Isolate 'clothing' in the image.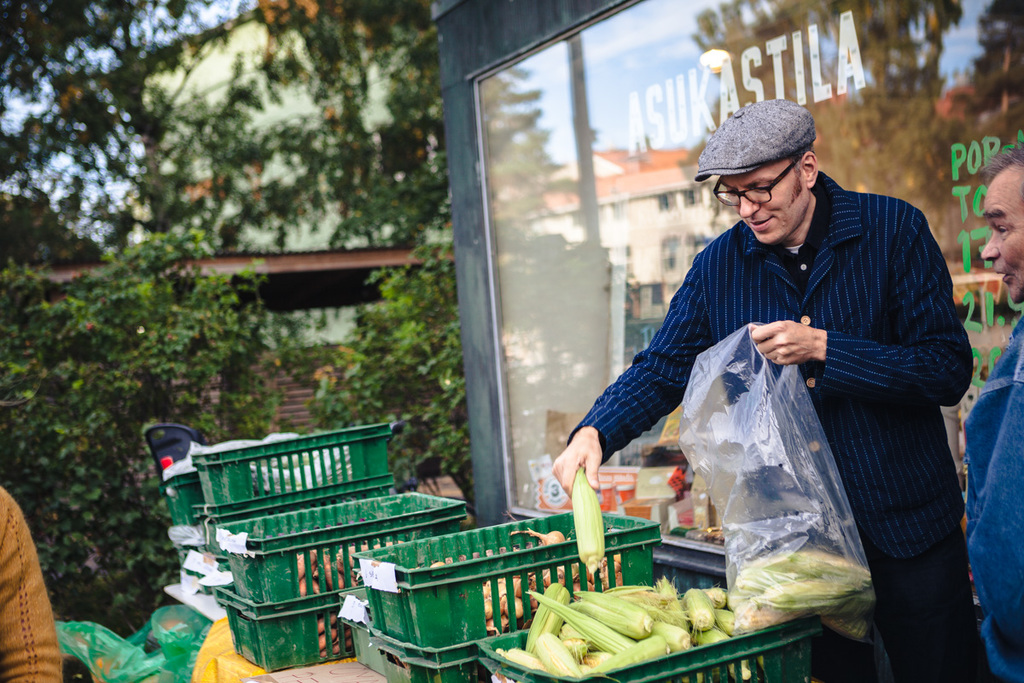
Isolated region: bbox=(0, 482, 64, 682).
